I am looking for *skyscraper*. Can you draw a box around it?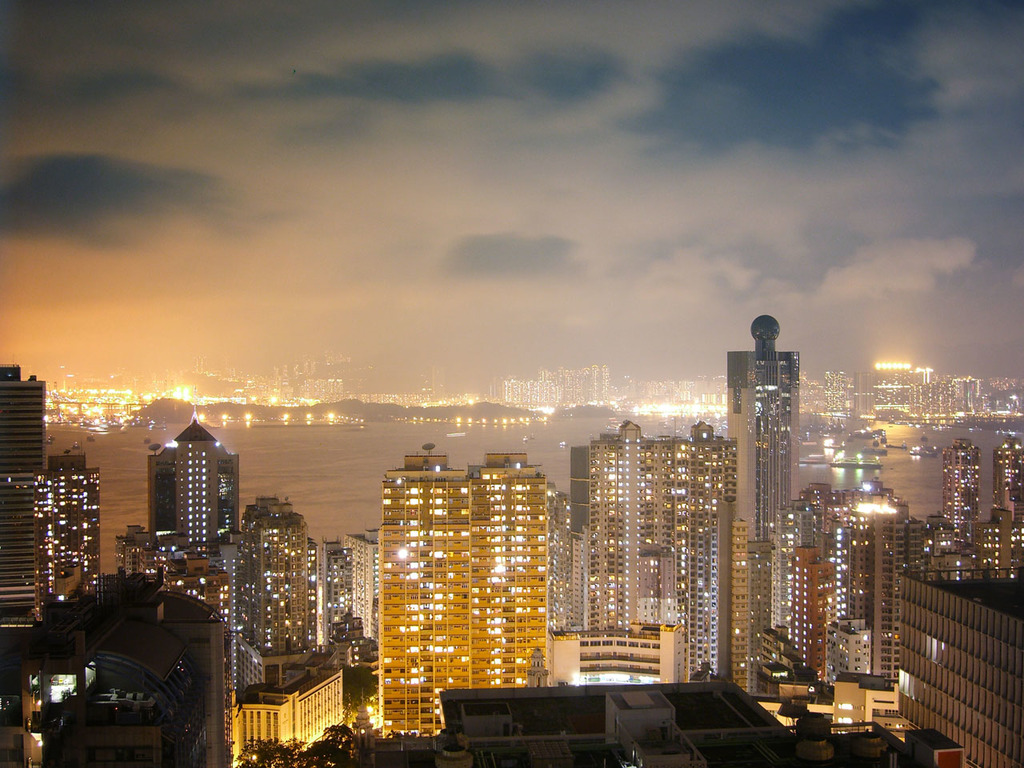
Sure, the bounding box is region(994, 434, 1023, 526).
